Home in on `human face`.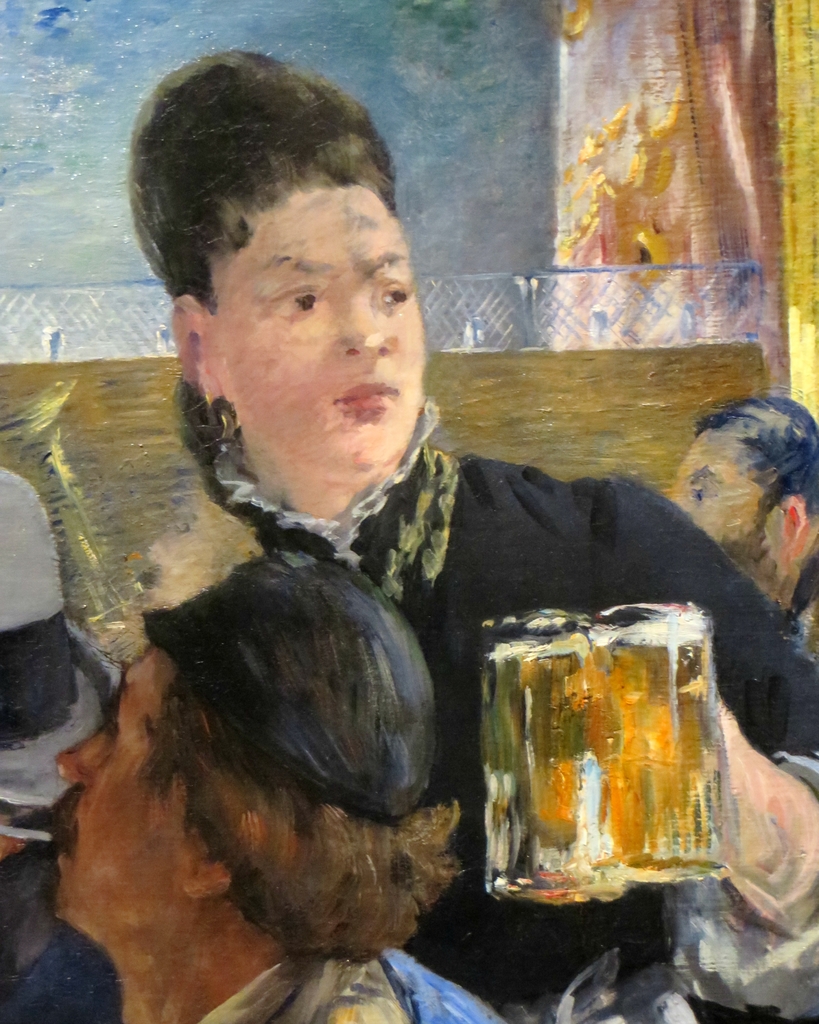
Homed in at l=207, t=185, r=428, b=474.
